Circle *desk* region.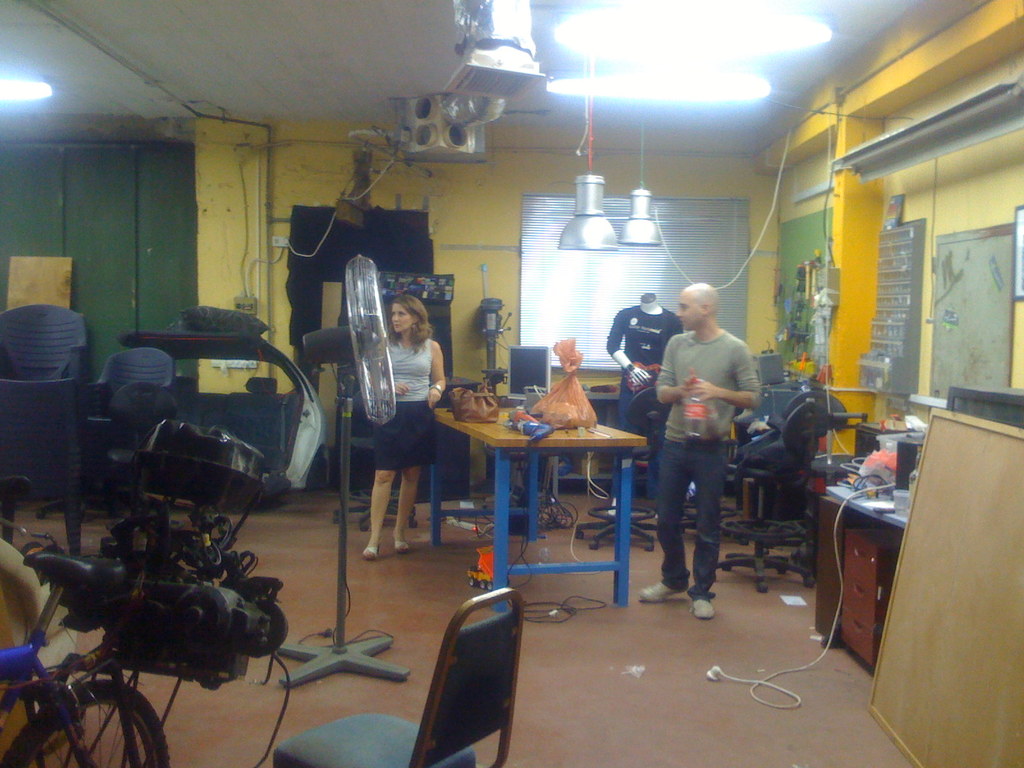
Region: <bbox>438, 388, 648, 594</bbox>.
